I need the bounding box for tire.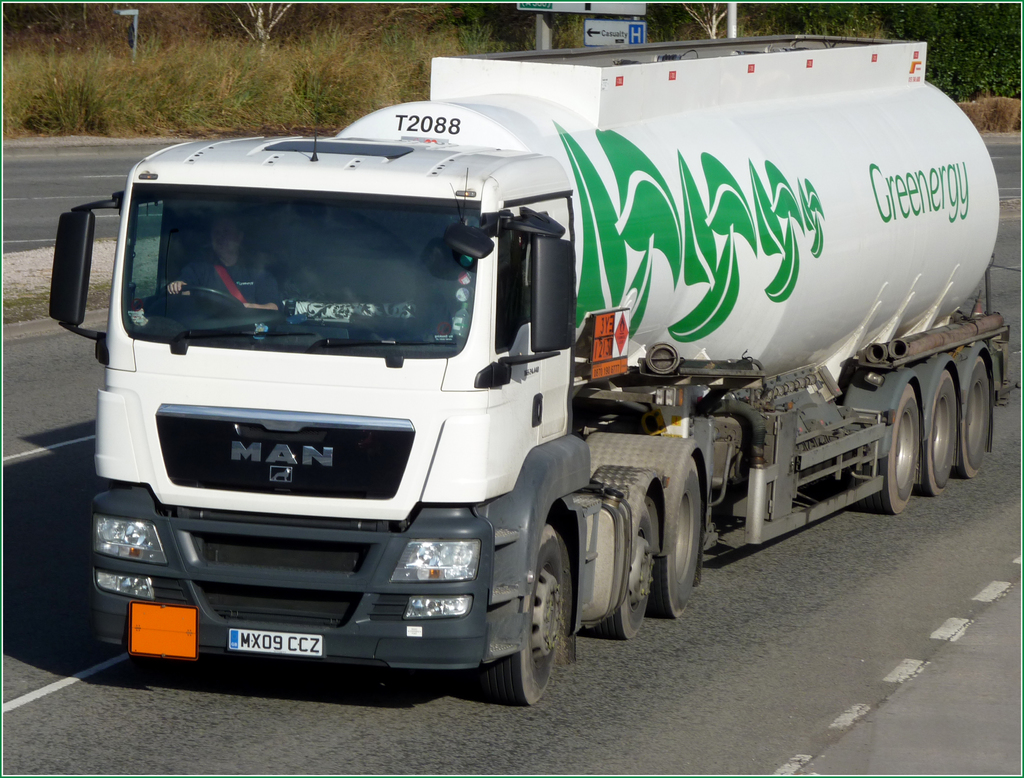
Here it is: rect(849, 386, 936, 516).
